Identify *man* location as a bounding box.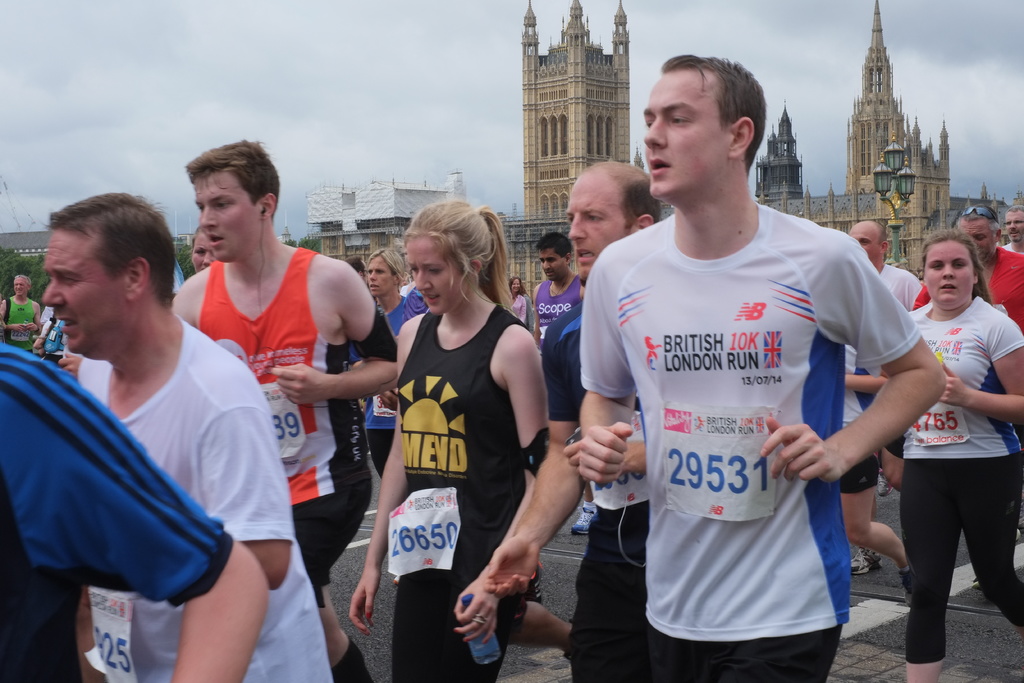
(left=39, top=193, right=330, bottom=682).
